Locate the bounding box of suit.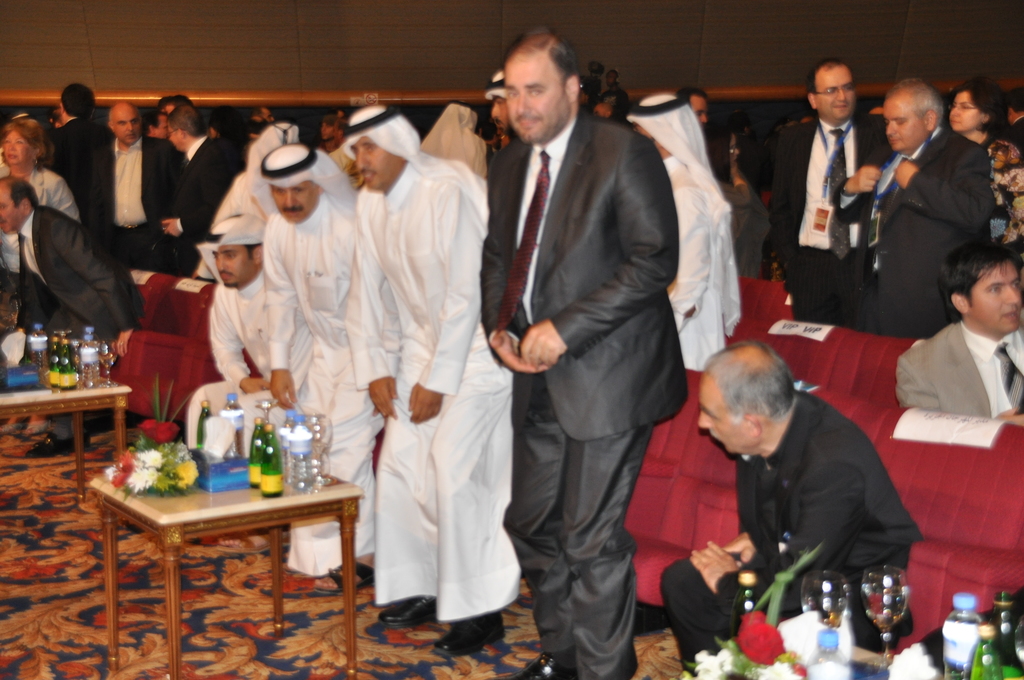
Bounding box: {"left": 660, "top": 389, "right": 924, "bottom": 678}.
